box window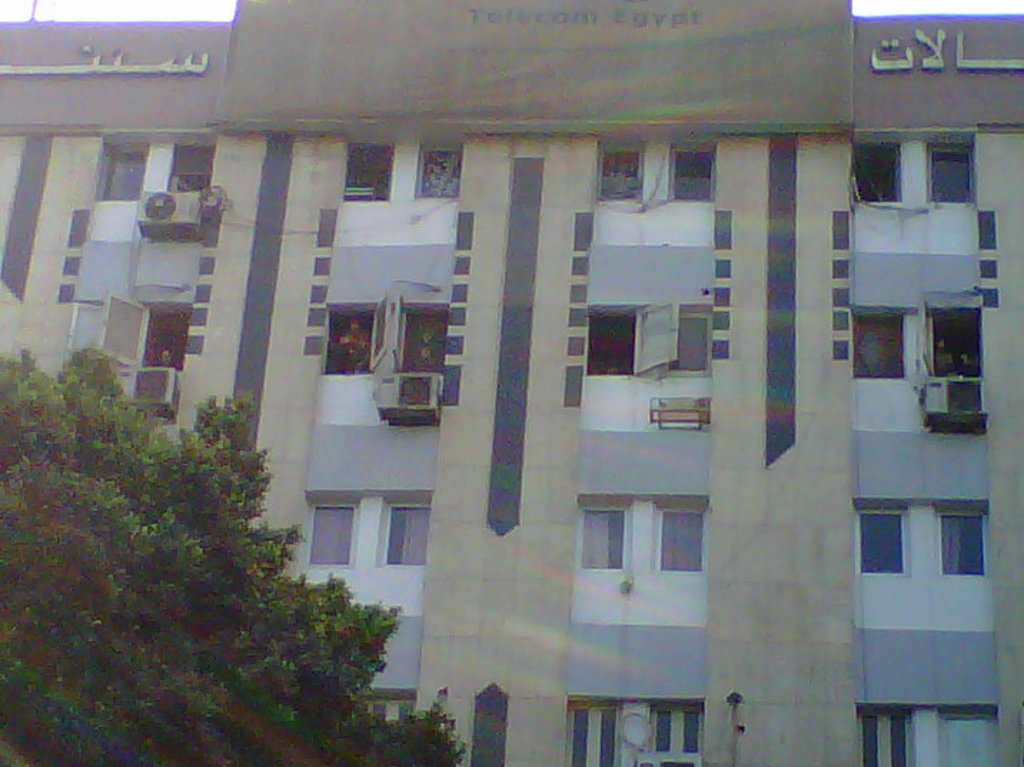
x1=408, y1=132, x2=461, y2=199
